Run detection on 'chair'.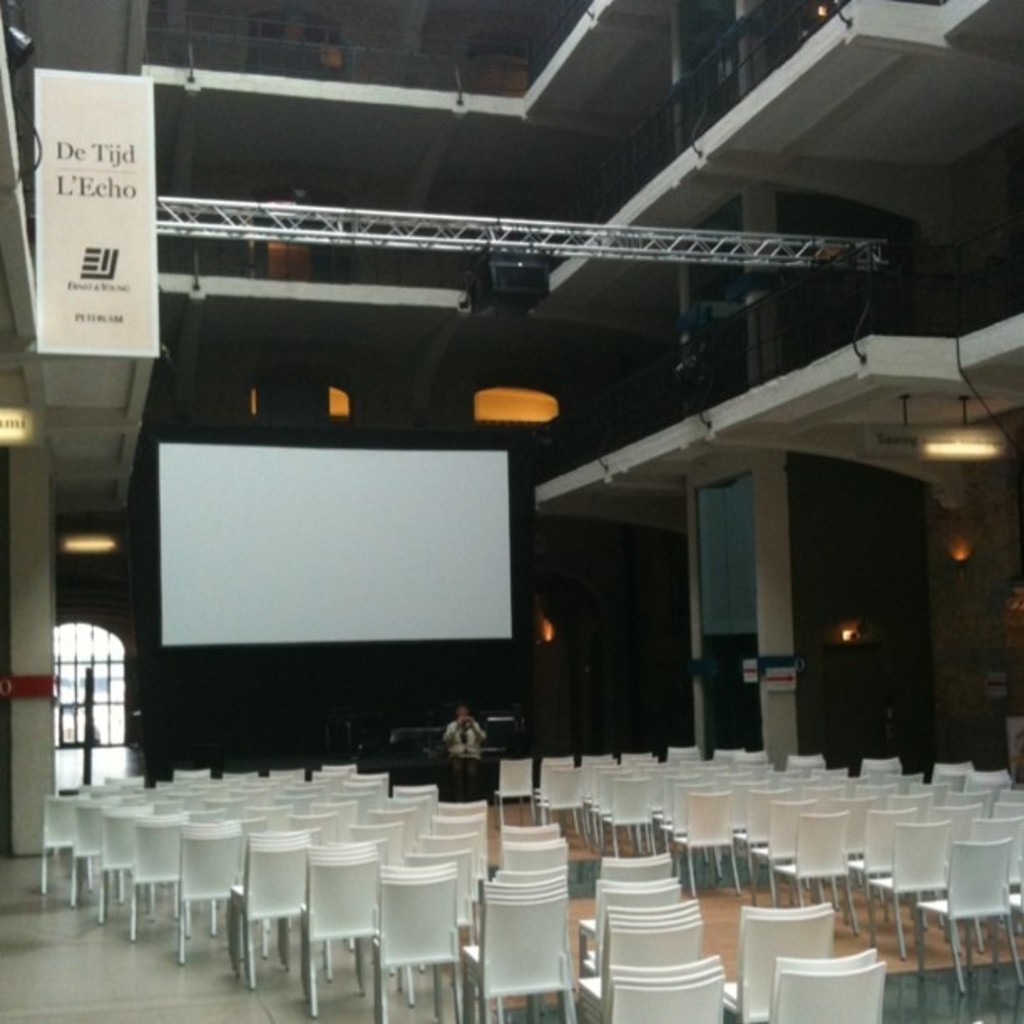
Result: 910 838 1022 1001.
